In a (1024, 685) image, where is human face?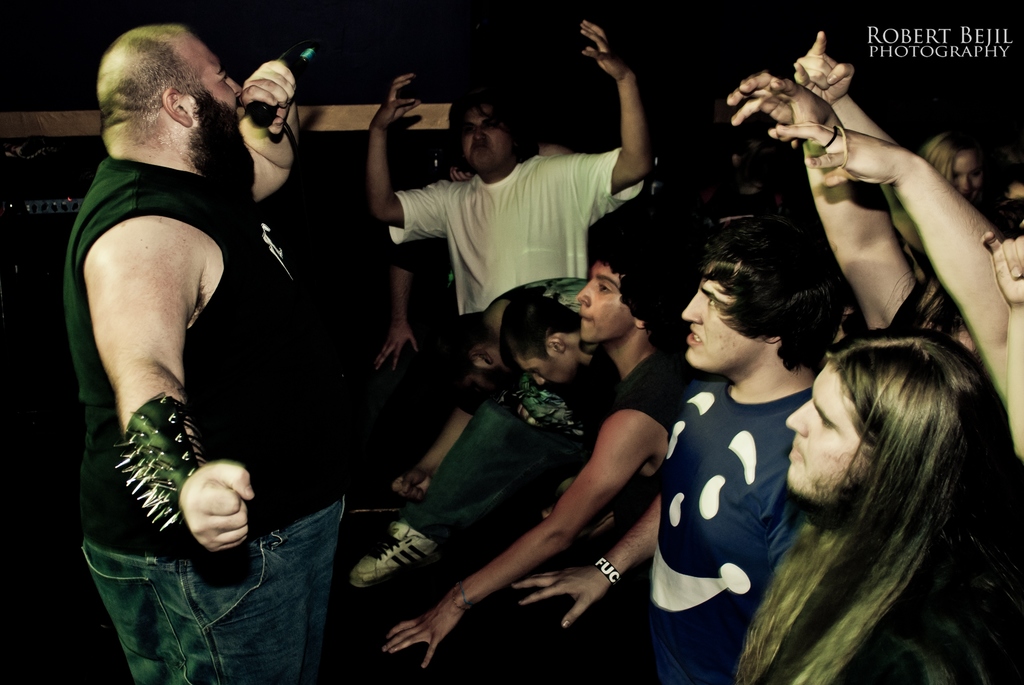
[left=952, top=161, right=980, bottom=202].
